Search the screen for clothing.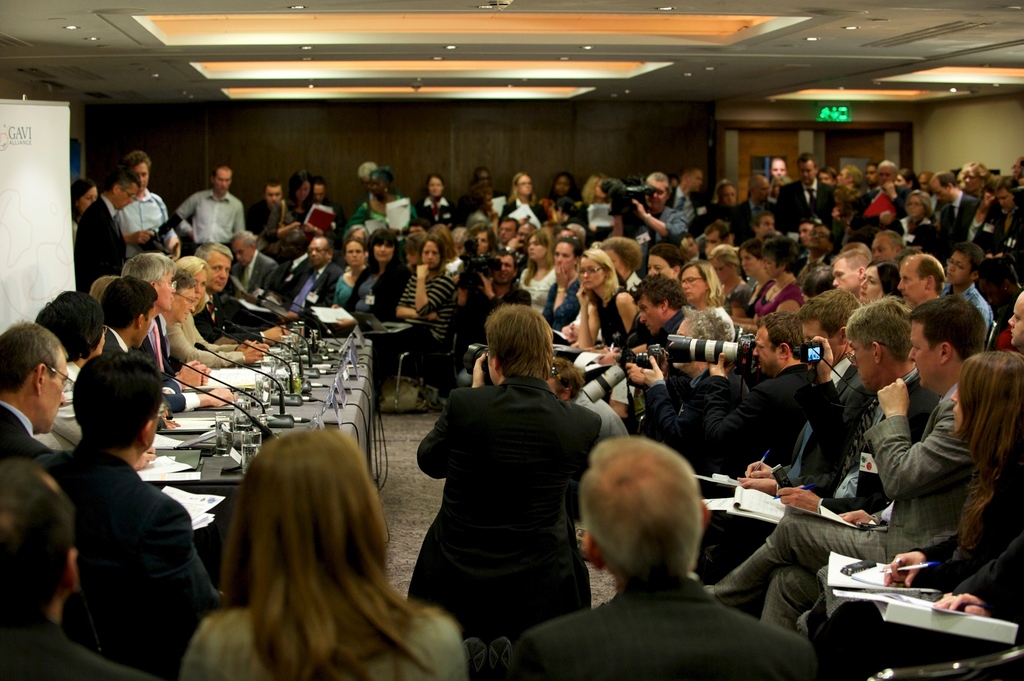
Found at bbox=[413, 195, 456, 227].
